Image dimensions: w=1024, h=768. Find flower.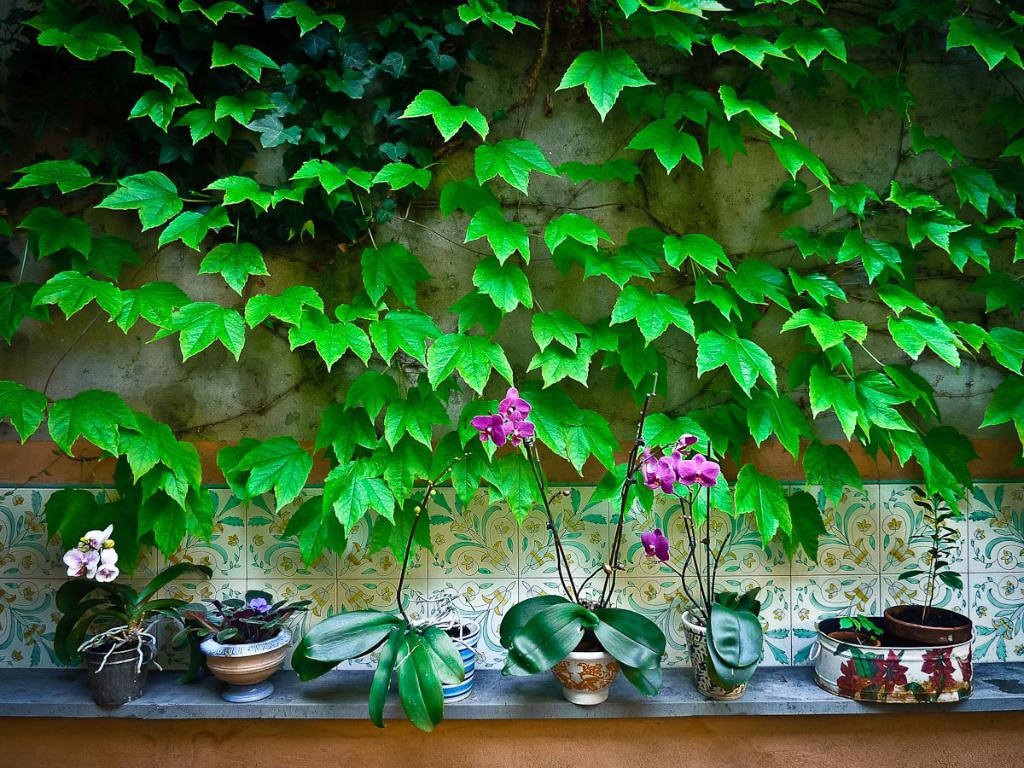
crop(253, 533, 264, 547).
